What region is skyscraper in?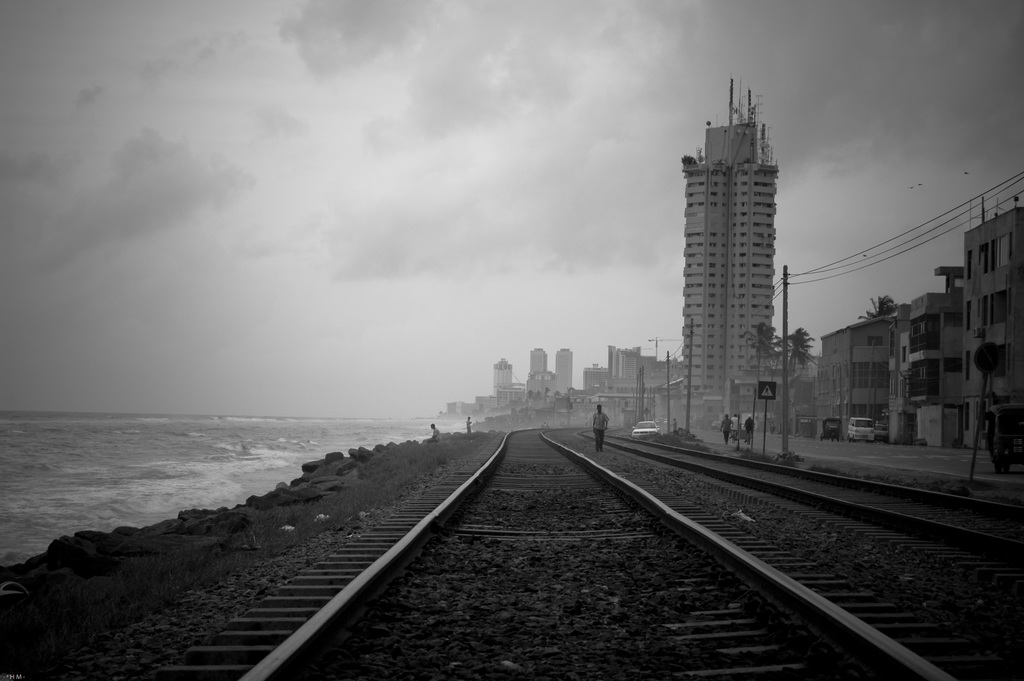
(left=526, top=345, right=554, bottom=386).
